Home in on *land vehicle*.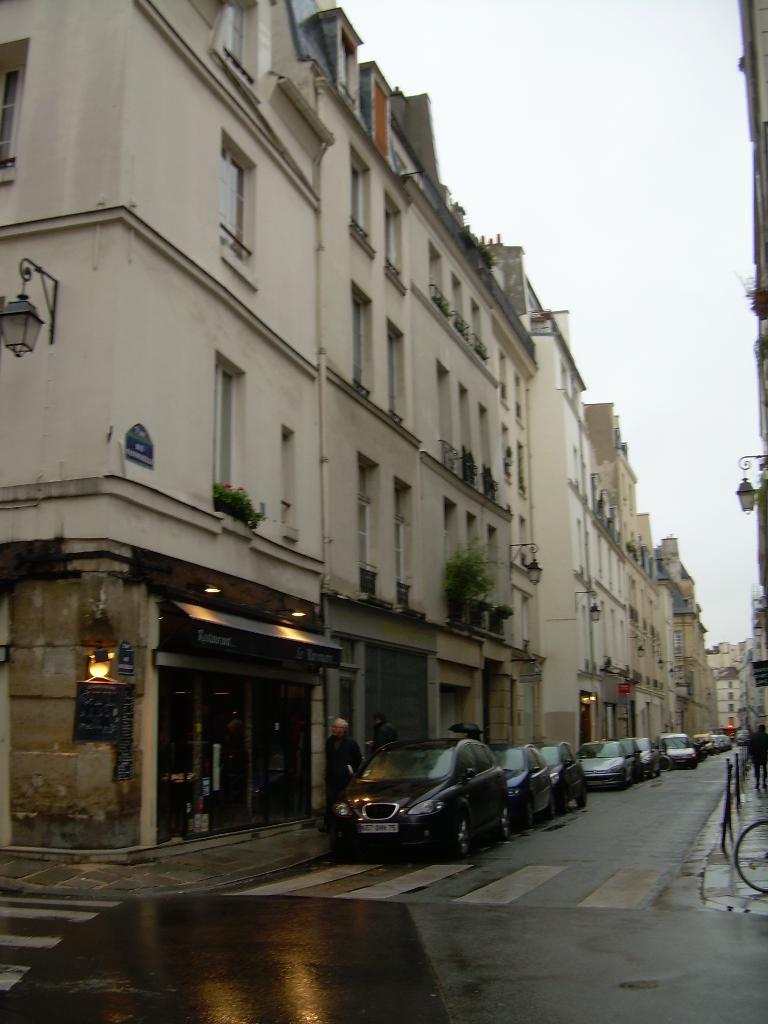
Homed in at x1=574, y1=740, x2=634, y2=790.
